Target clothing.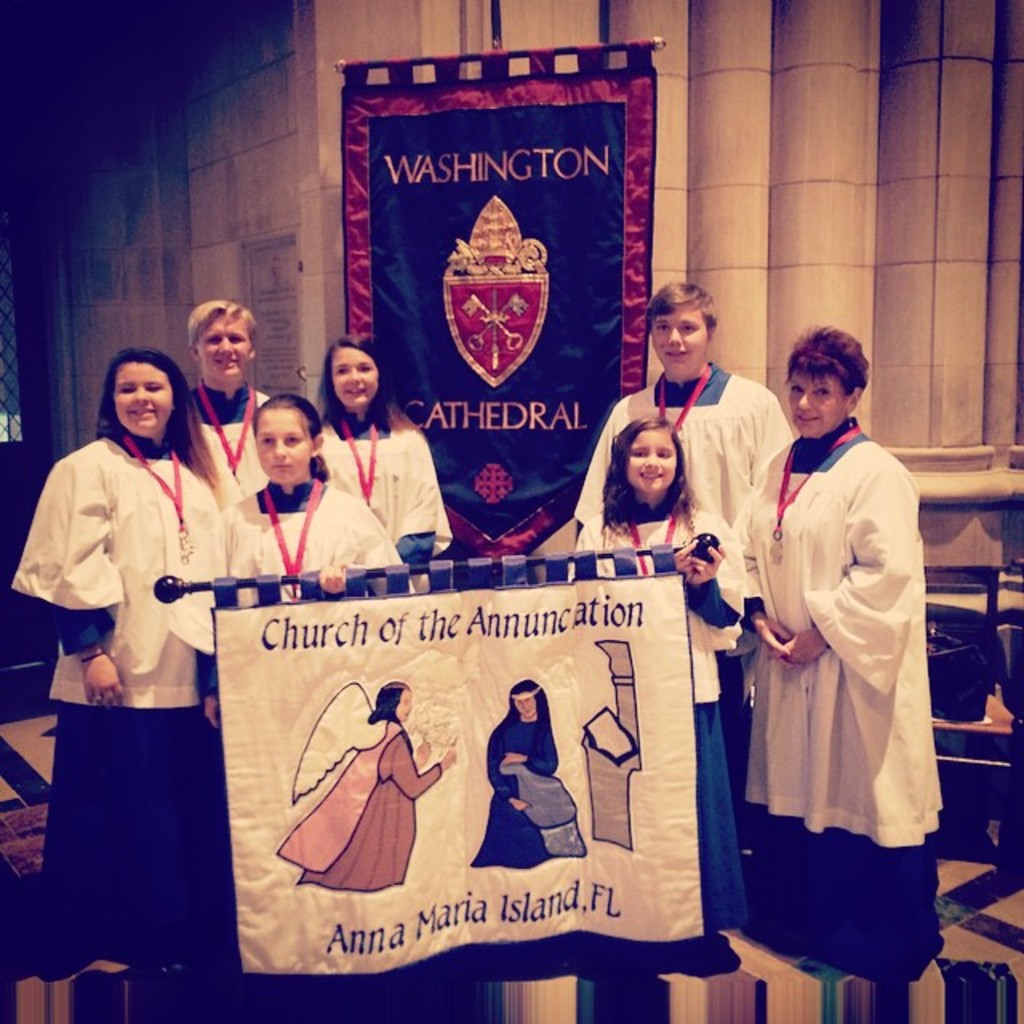
Target region: [x1=278, y1=670, x2=442, y2=890].
